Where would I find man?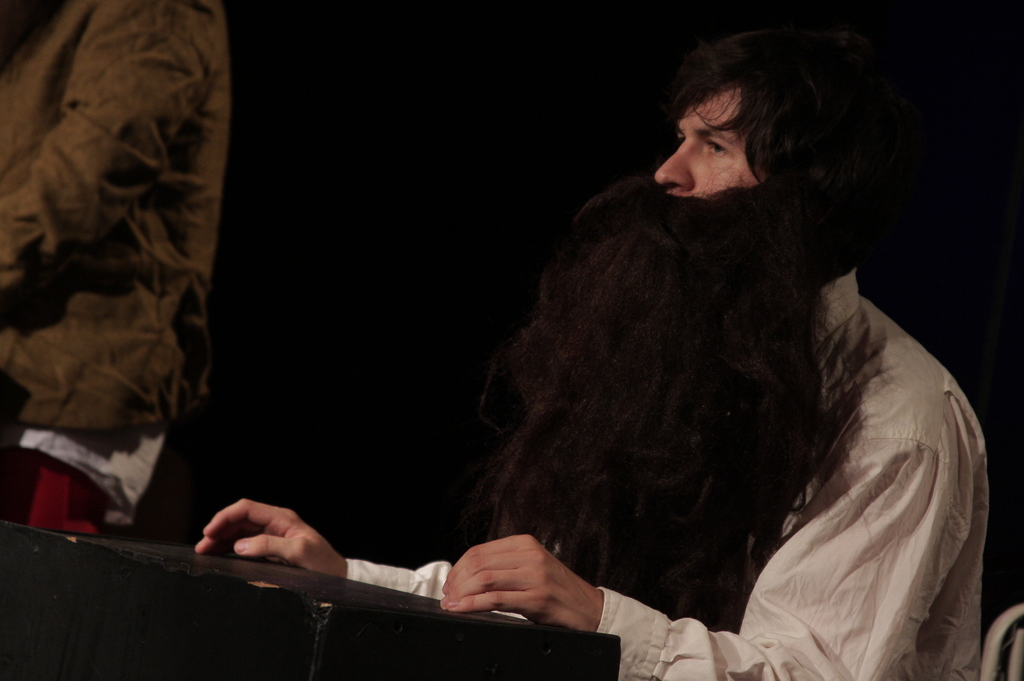
At [x1=0, y1=0, x2=232, y2=545].
